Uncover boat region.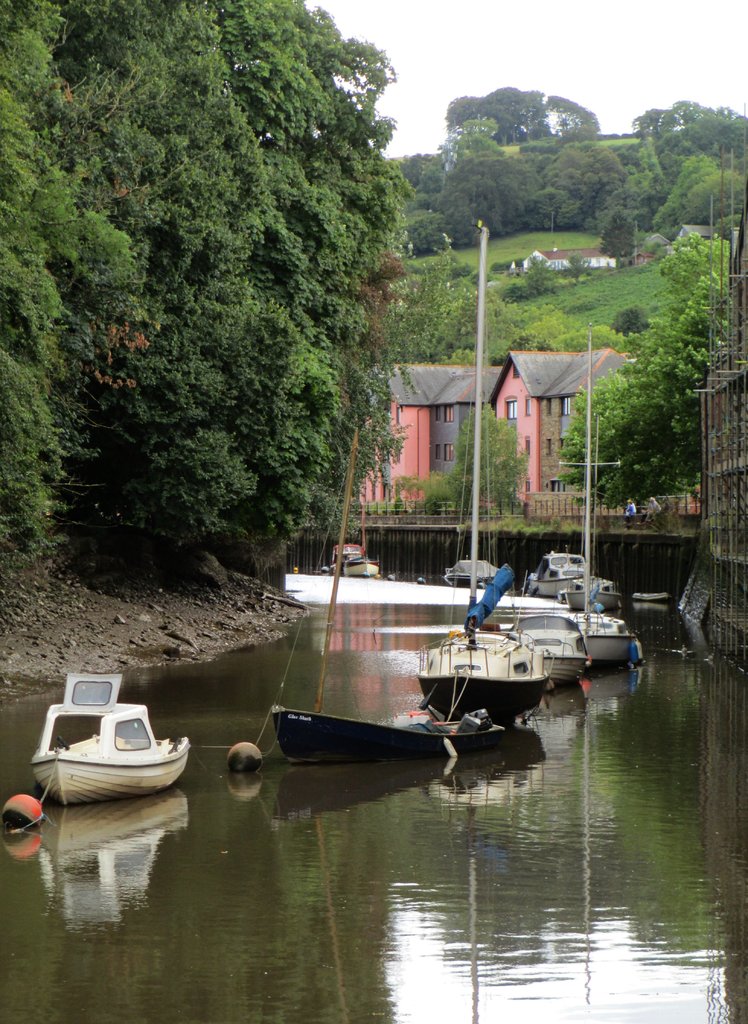
Uncovered: (439,550,504,589).
